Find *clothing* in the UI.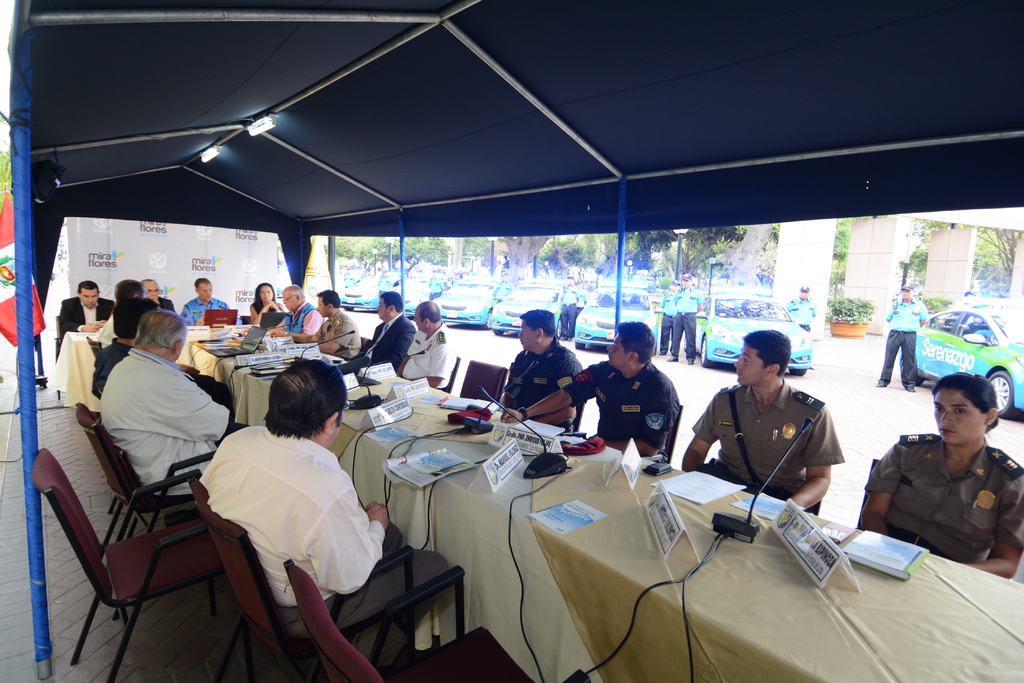
UI element at [left=555, top=282, right=577, bottom=332].
